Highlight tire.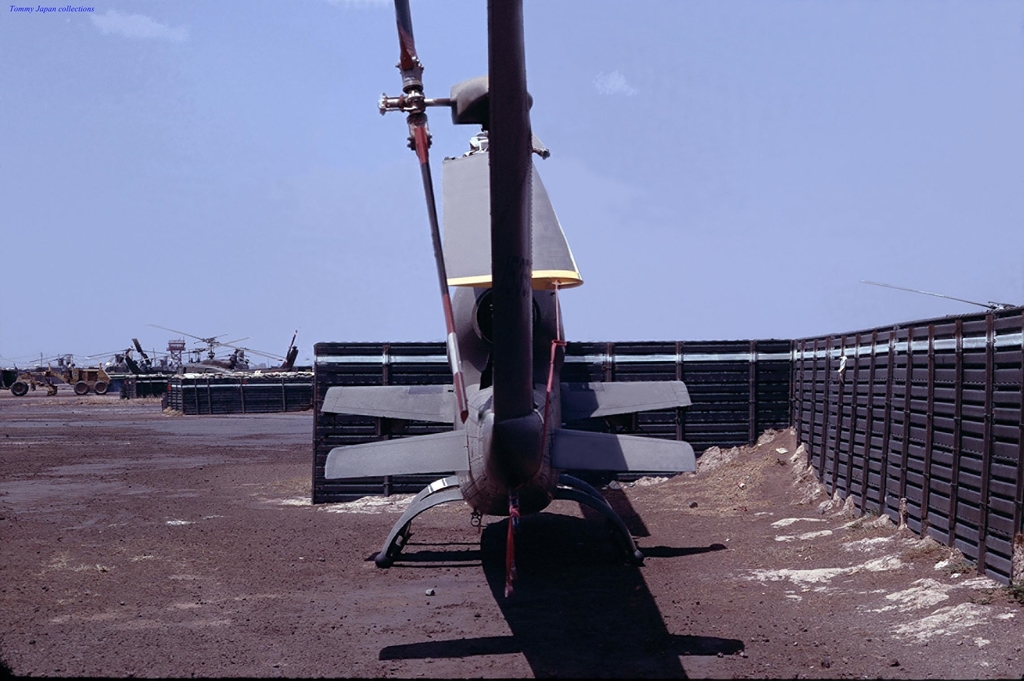
Highlighted region: BBox(10, 380, 29, 394).
